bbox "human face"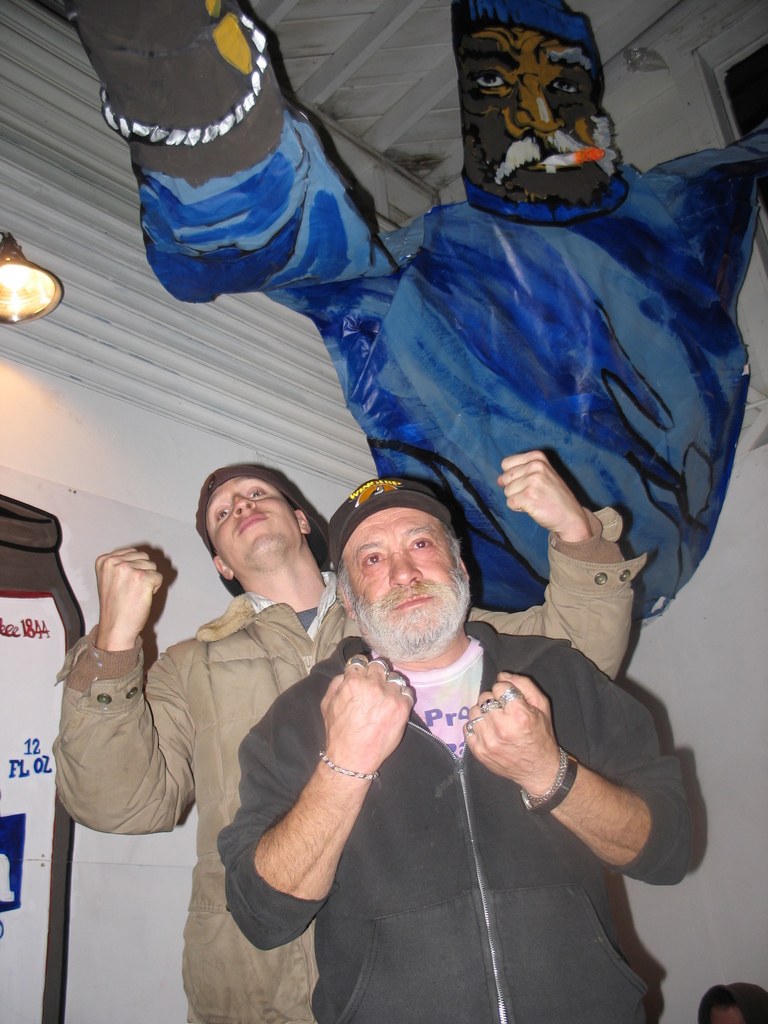
bbox=[343, 503, 460, 653]
